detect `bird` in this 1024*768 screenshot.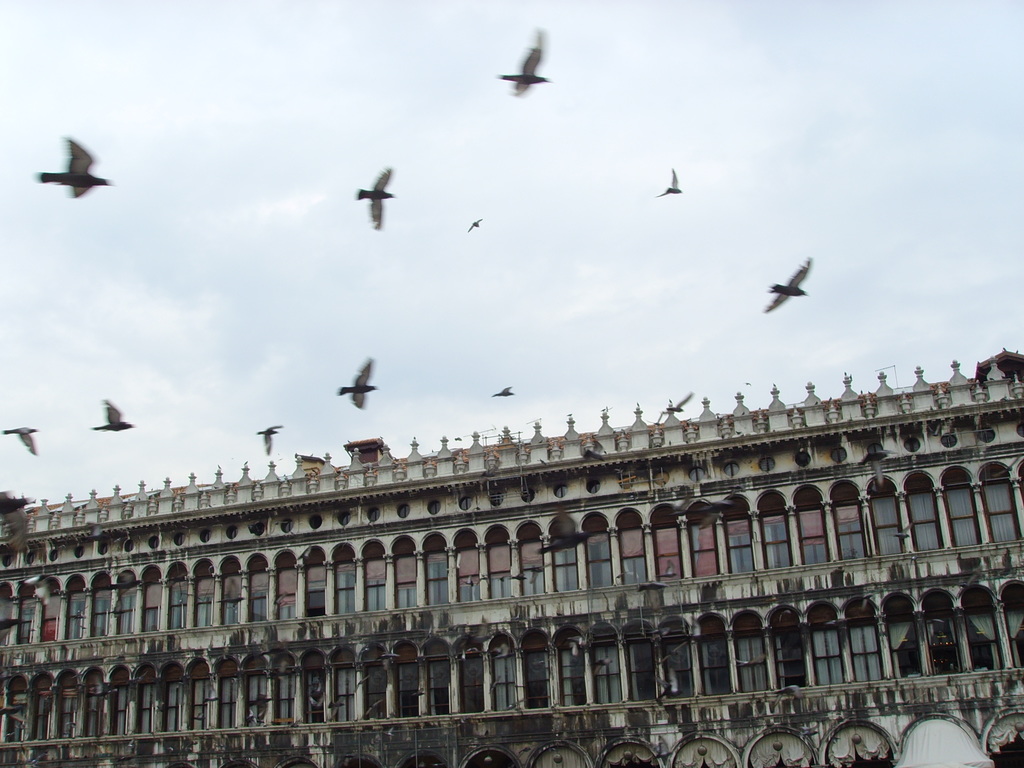
Detection: {"left": 655, "top": 170, "right": 684, "bottom": 202}.
